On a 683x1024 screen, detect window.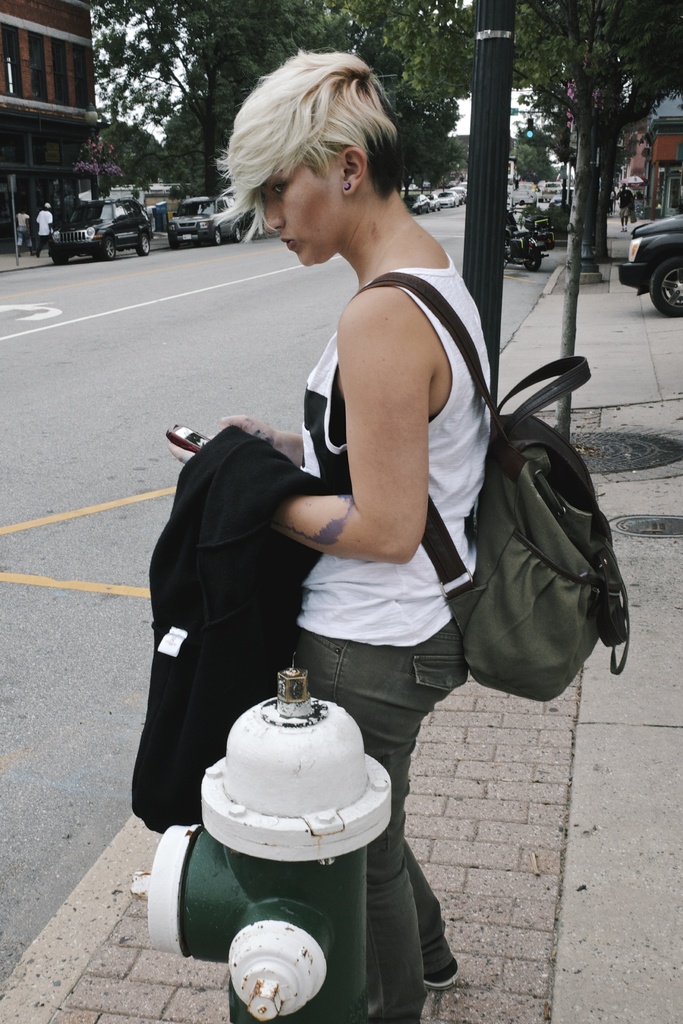
(x1=0, y1=31, x2=13, y2=101).
